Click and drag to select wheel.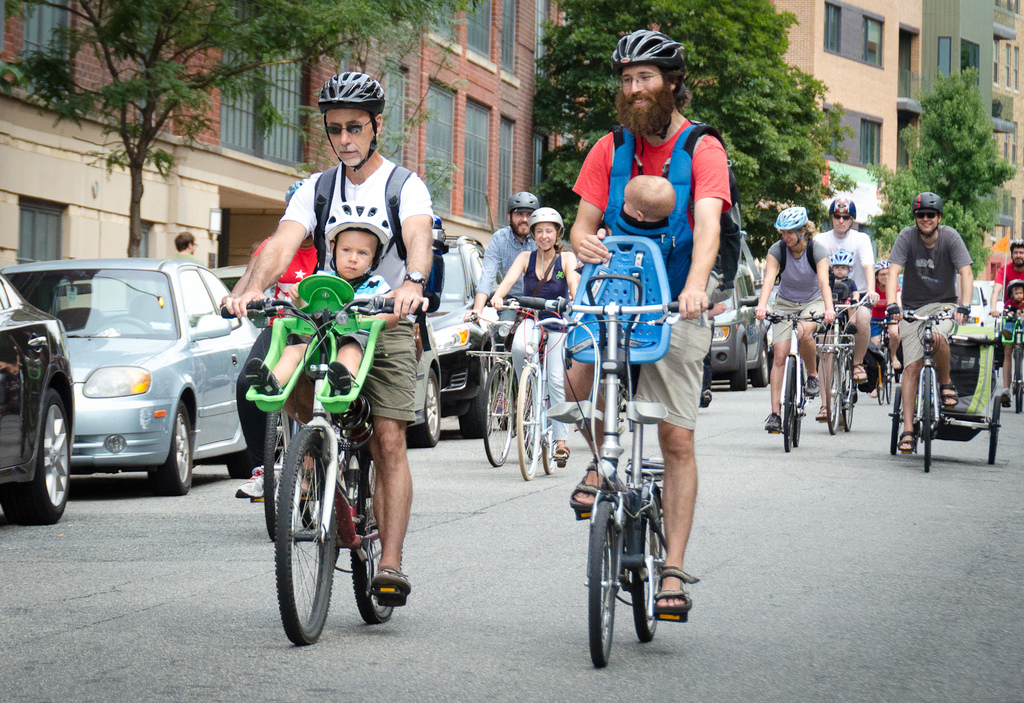
Selection: locate(274, 431, 336, 643).
